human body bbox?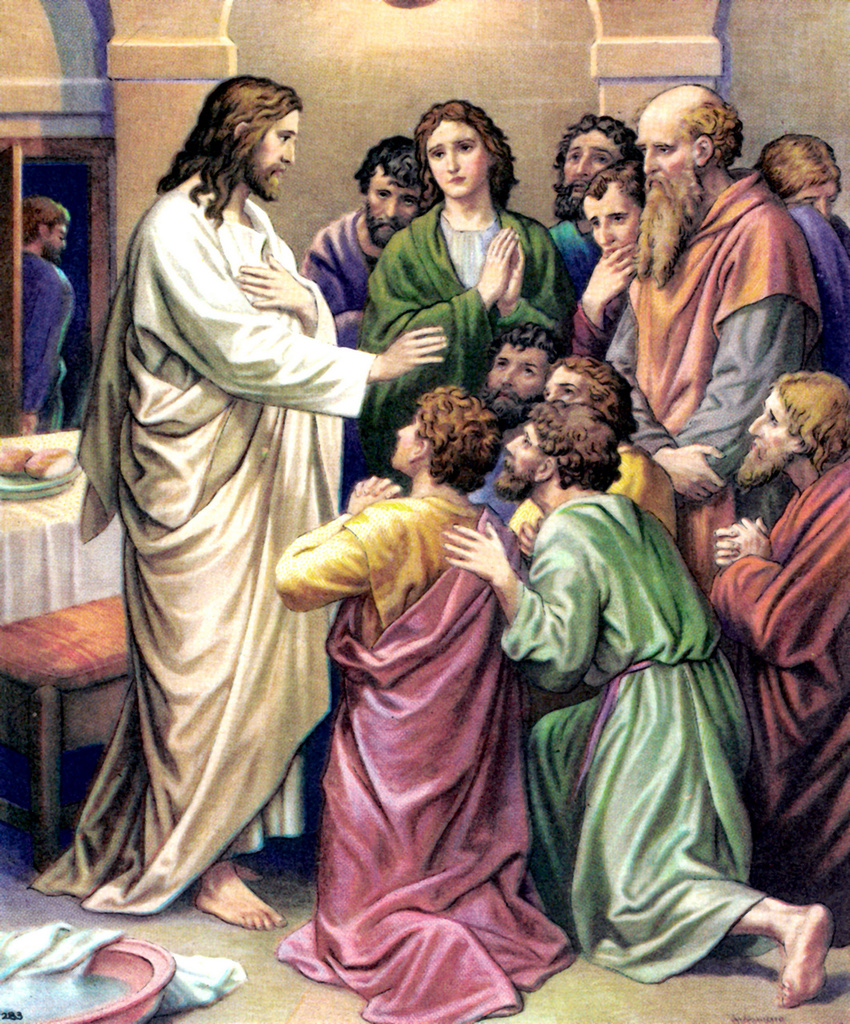
[x1=506, y1=426, x2=682, y2=553]
